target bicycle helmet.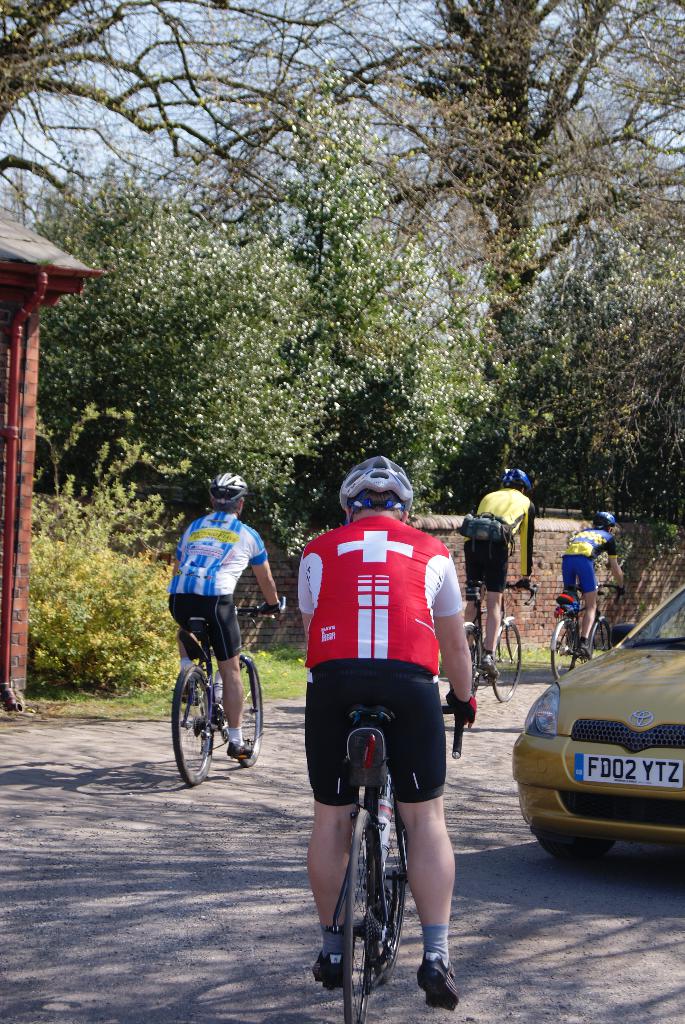
Target region: 597 512 613 536.
